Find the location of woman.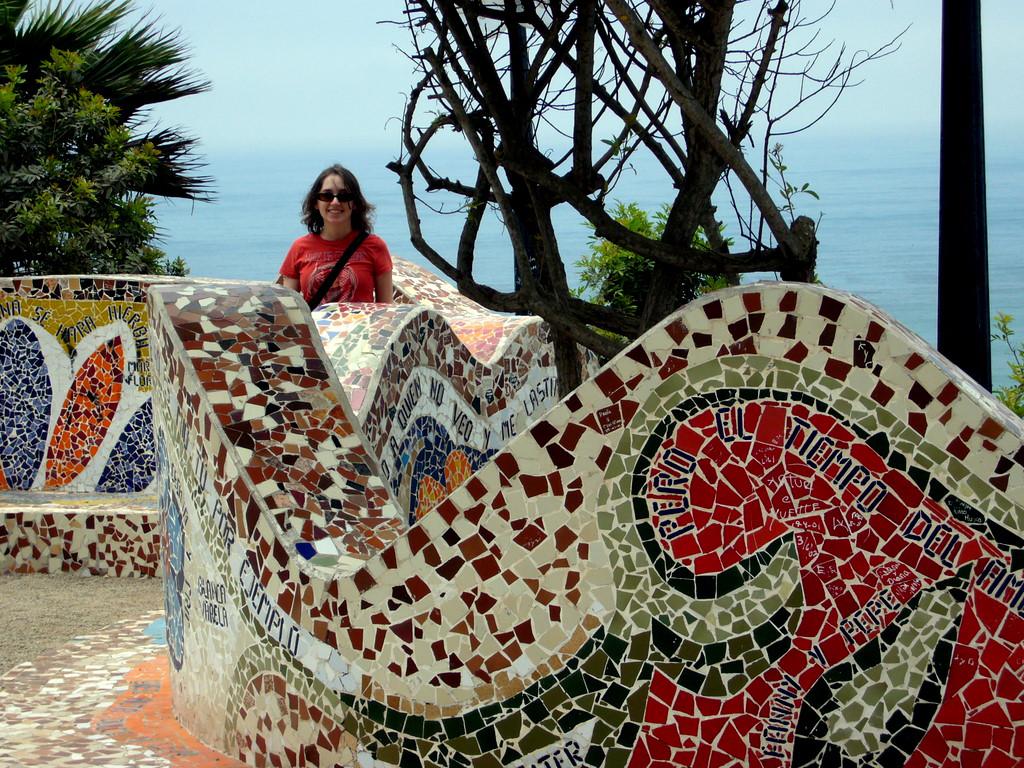
Location: <box>273,166,389,306</box>.
